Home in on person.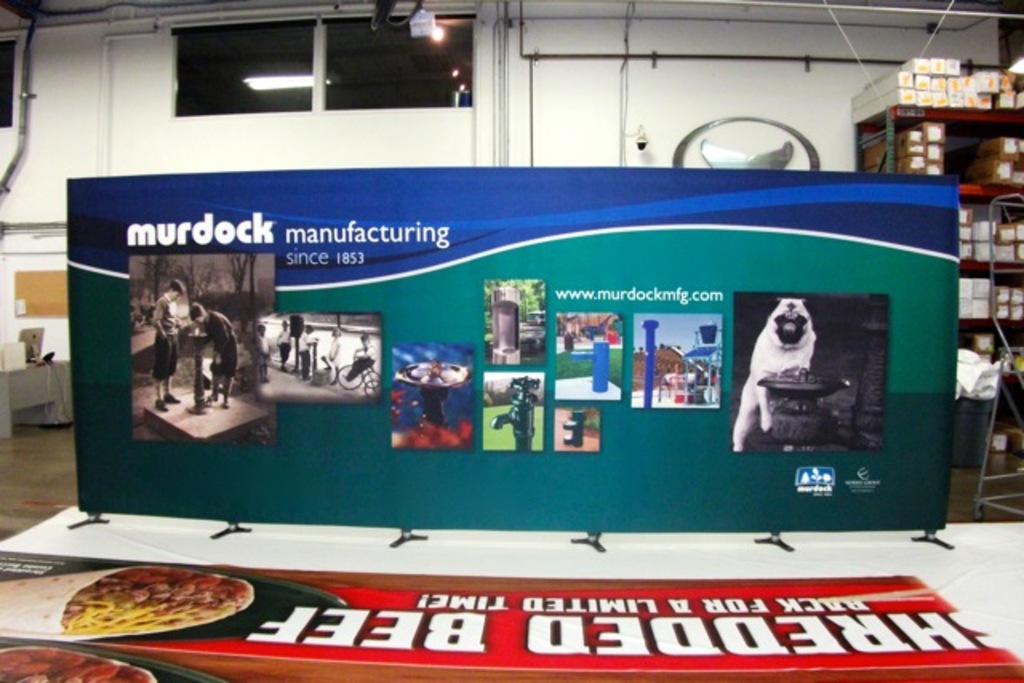
Homed in at locate(274, 318, 293, 373).
